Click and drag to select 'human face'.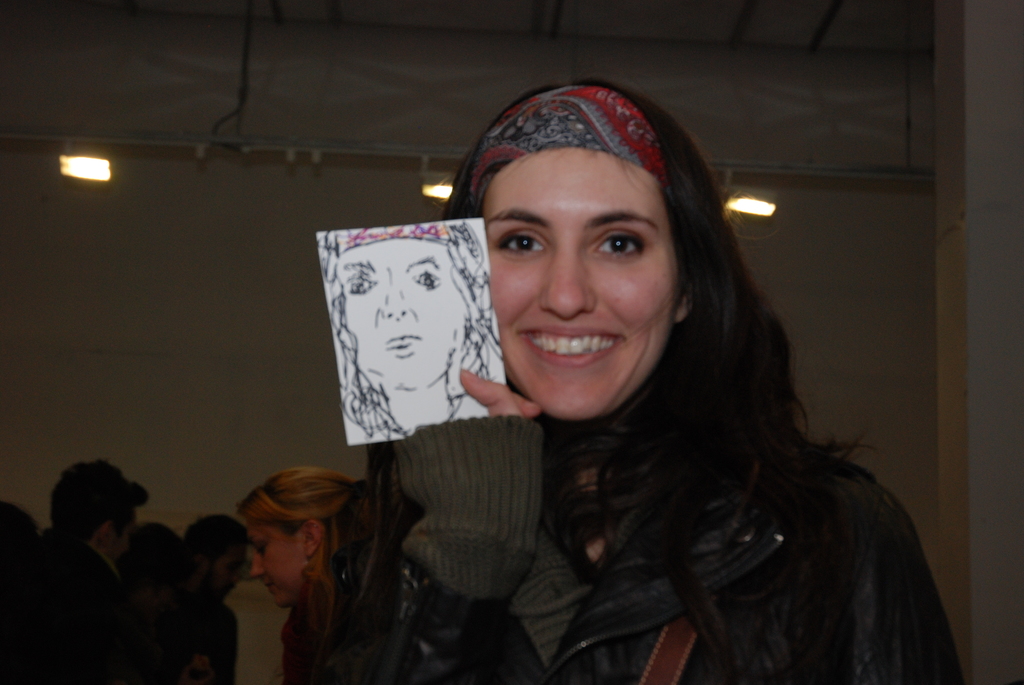
Selection: Rect(335, 237, 472, 391).
